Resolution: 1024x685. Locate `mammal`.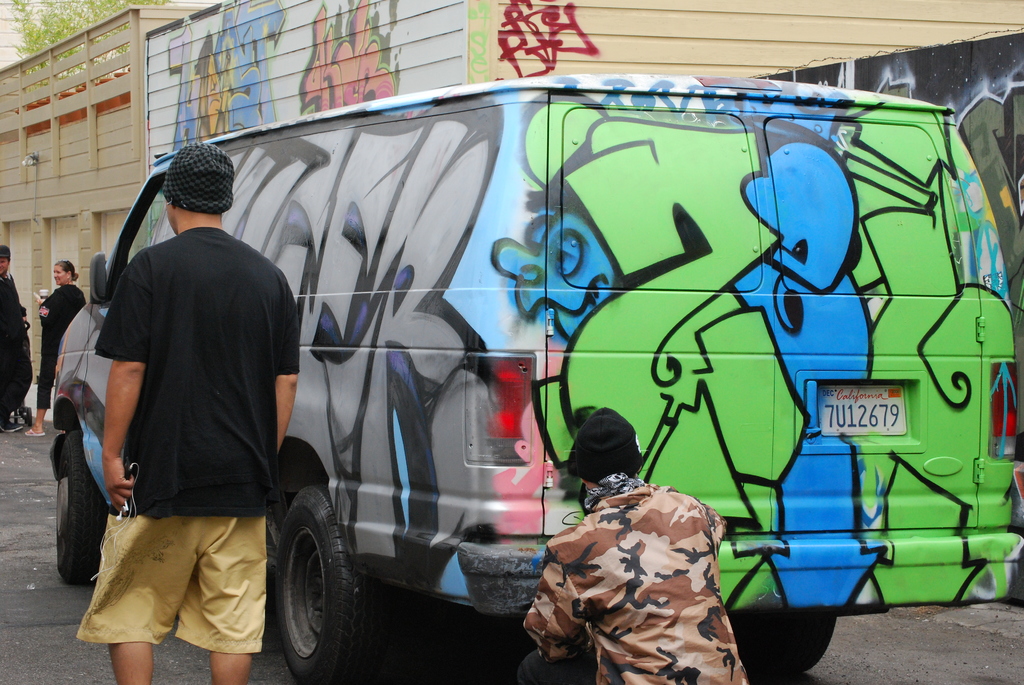
region(518, 405, 745, 684).
